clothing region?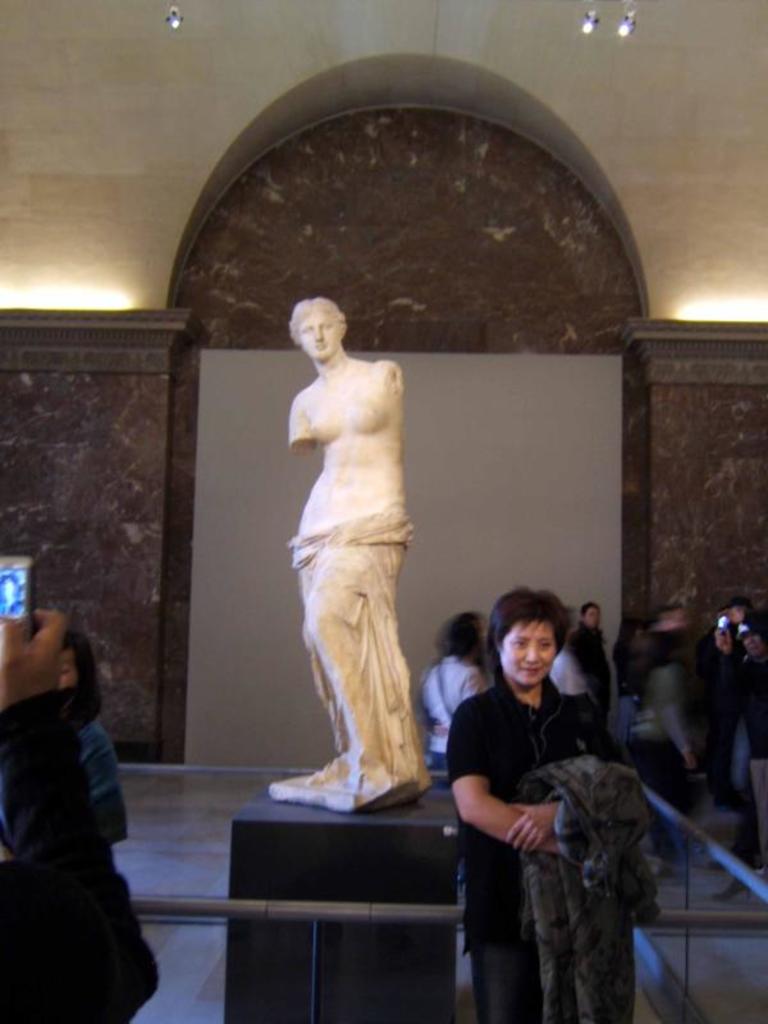
l=0, t=691, r=159, b=1023
